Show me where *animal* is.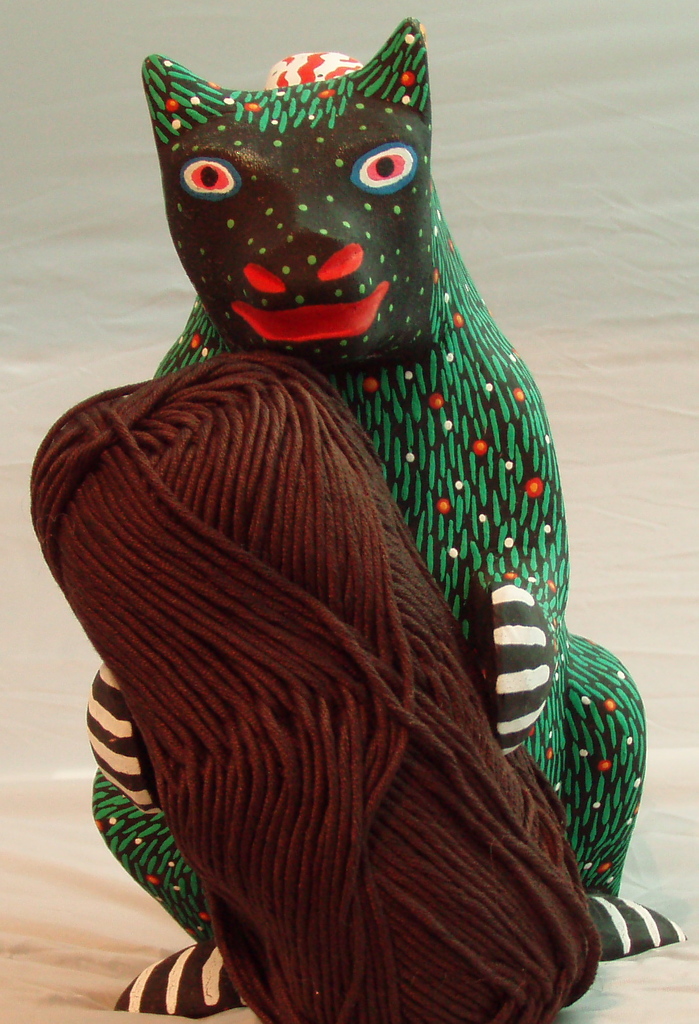
*animal* is at (x1=82, y1=24, x2=684, y2=1009).
